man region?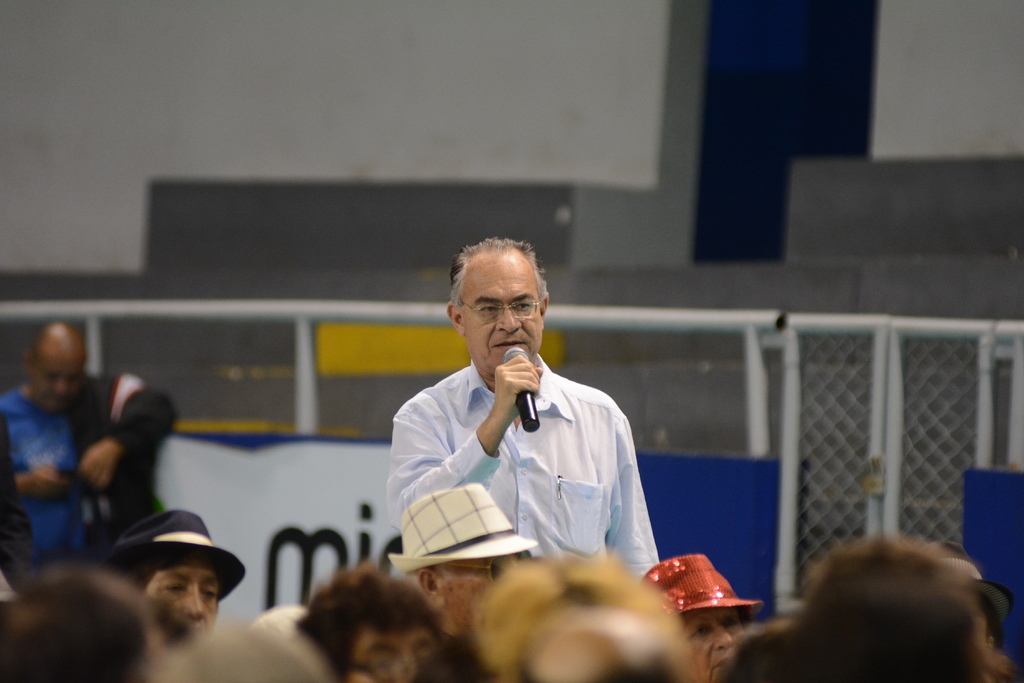
select_region(0, 321, 173, 565)
